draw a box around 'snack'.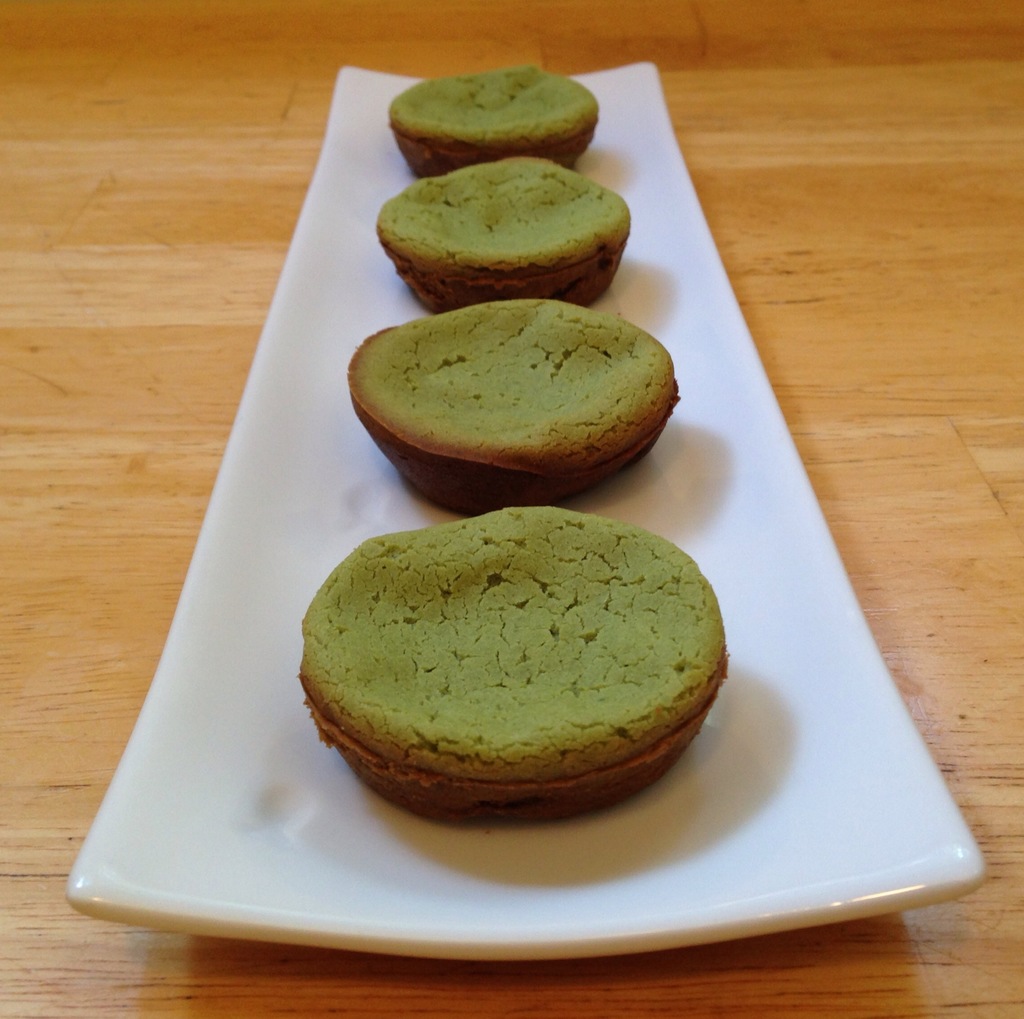
<bbox>377, 154, 636, 314</bbox>.
